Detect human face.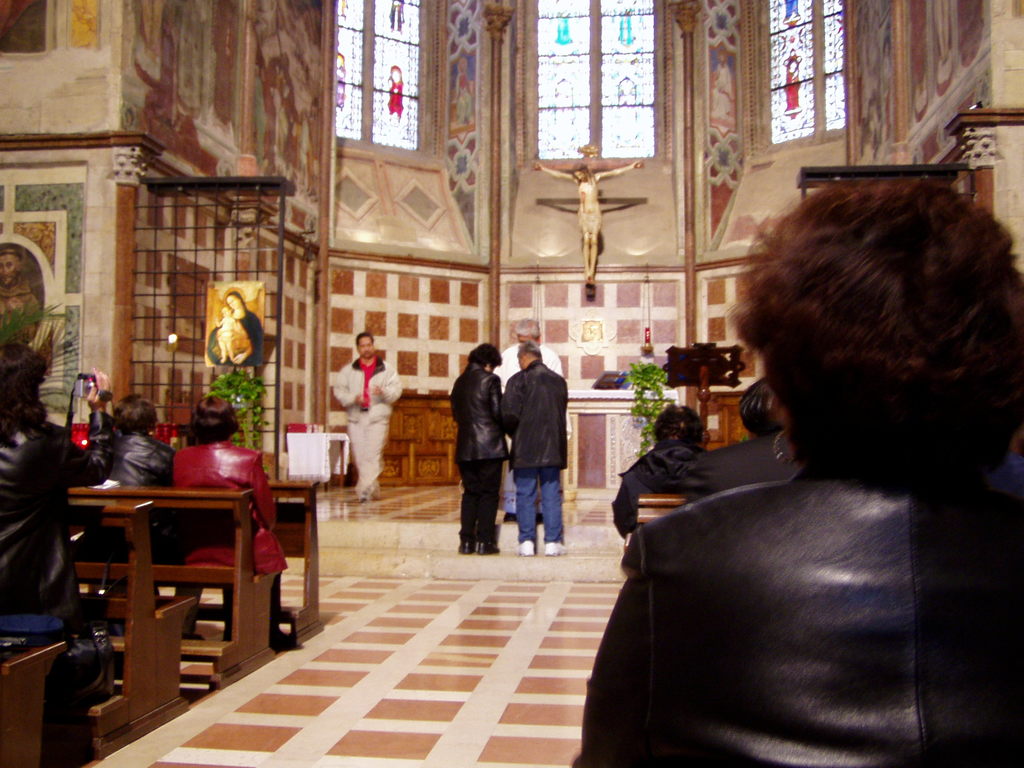
Detected at l=358, t=335, r=374, b=356.
